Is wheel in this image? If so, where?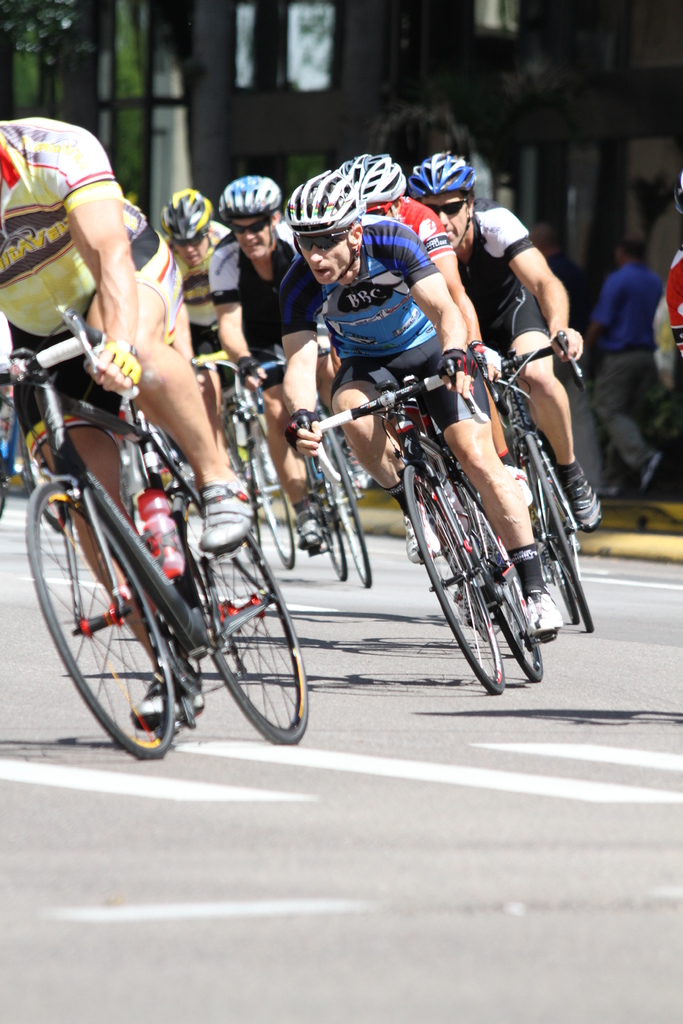
Yes, at 218,413,258,565.
